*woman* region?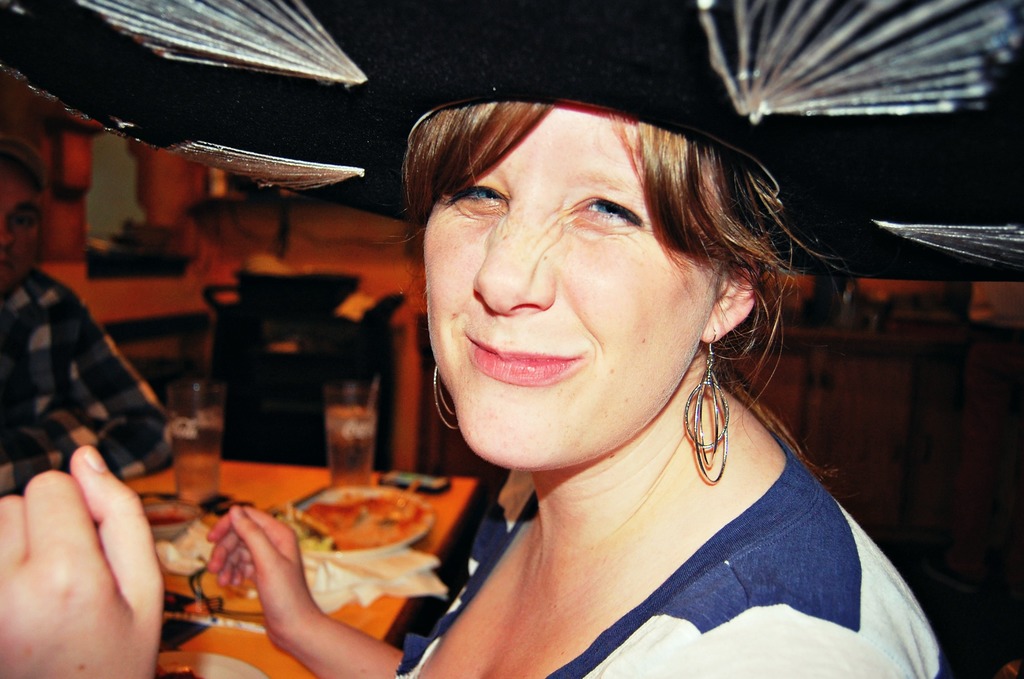
<bbox>0, 99, 942, 678</bbox>
